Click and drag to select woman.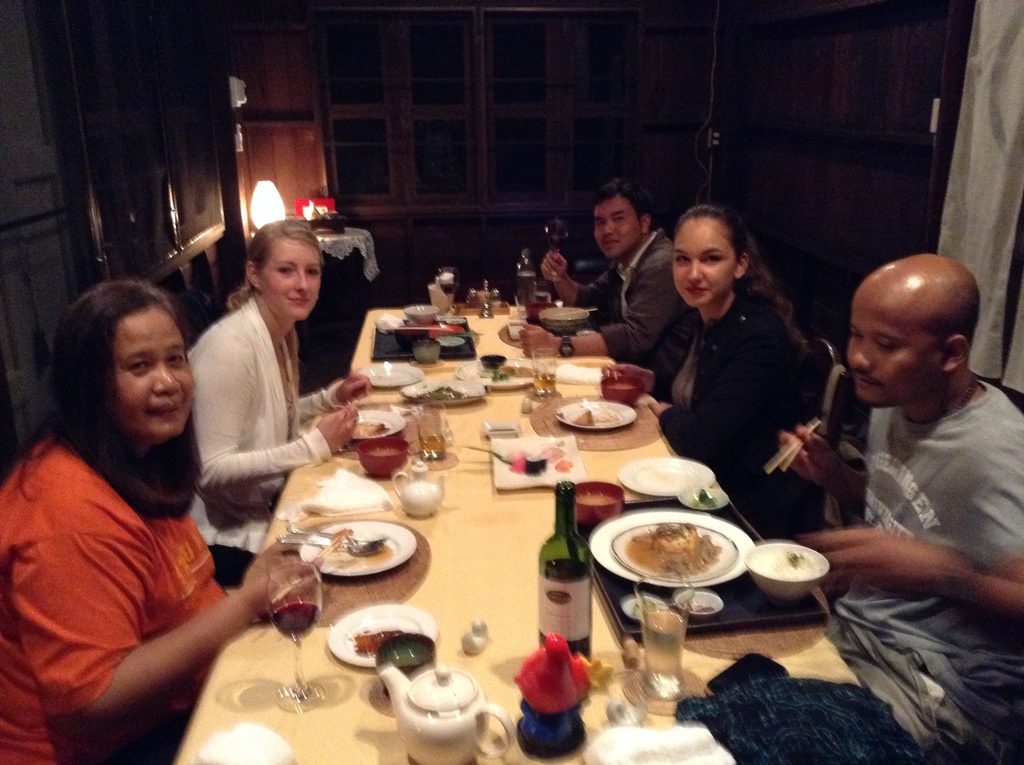
Selection: [621,198,849,510].
